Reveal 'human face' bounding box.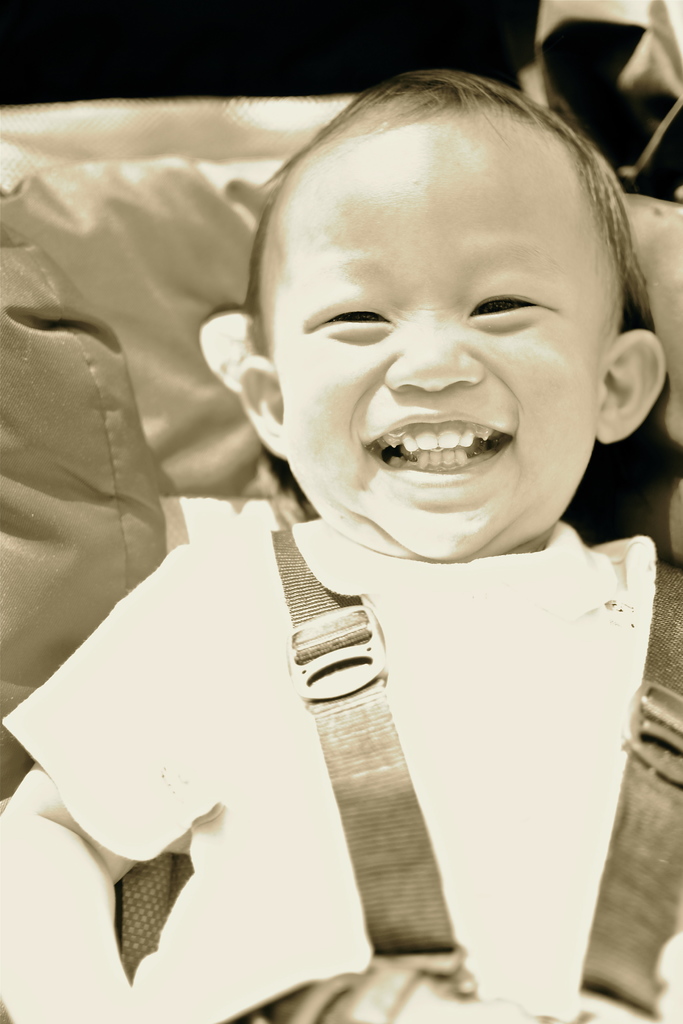
Revealed: l=273, t=132, r=601, b=562.
